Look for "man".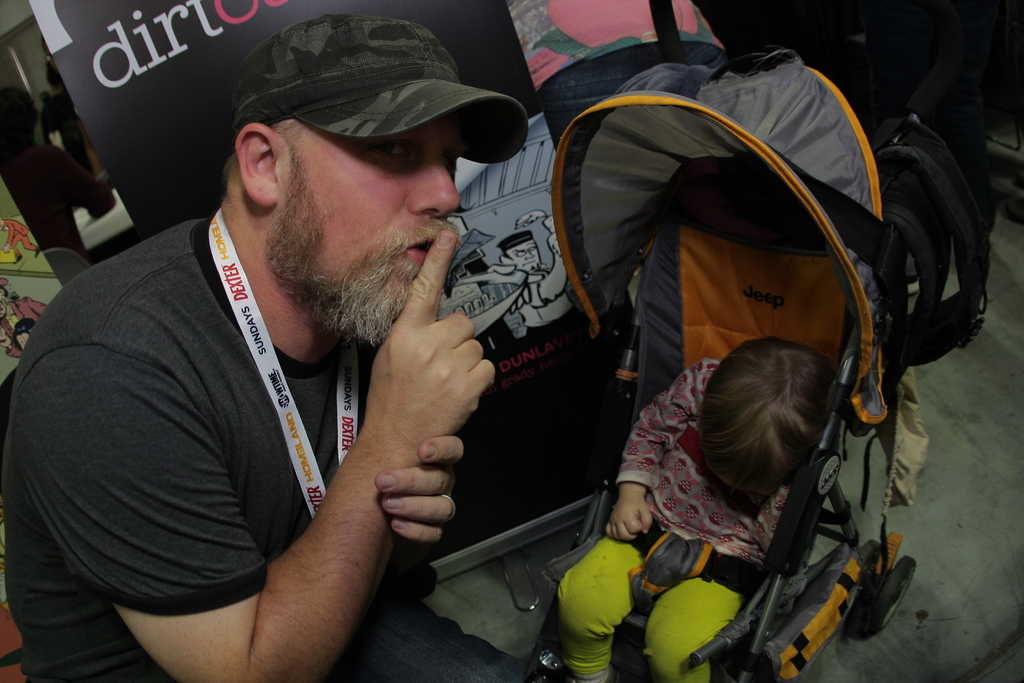
Found: bbox=(28, 21, 614, 670).
